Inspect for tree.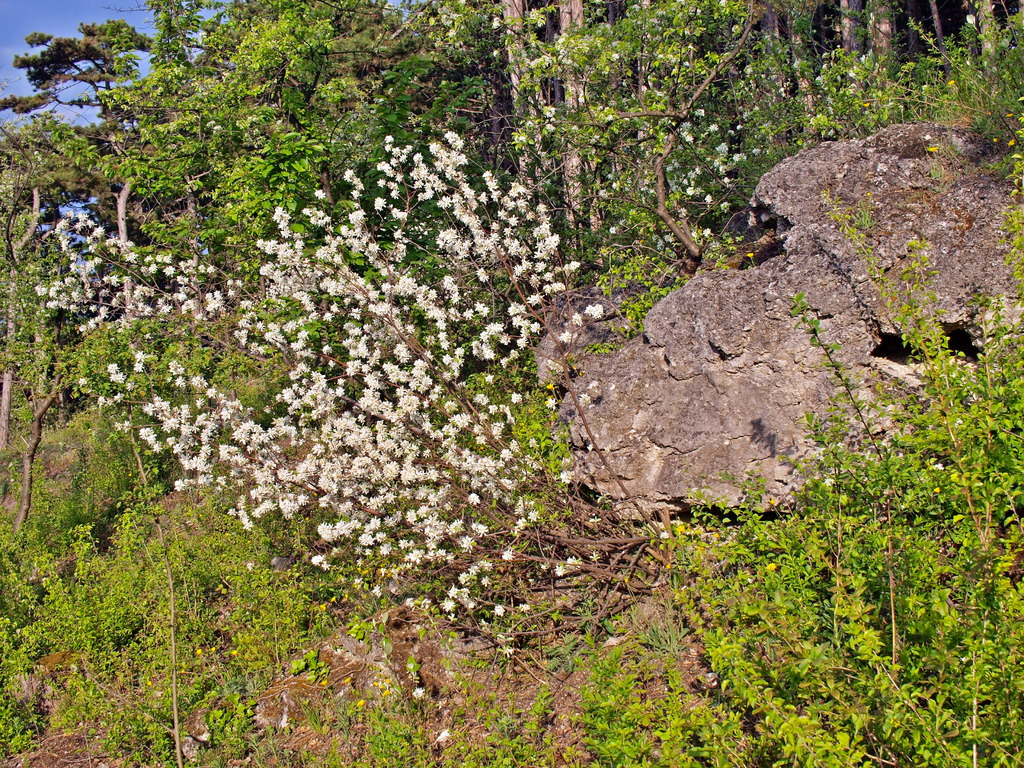
Inspection: [x1=529, y1=0, x2=613, y2=234].
